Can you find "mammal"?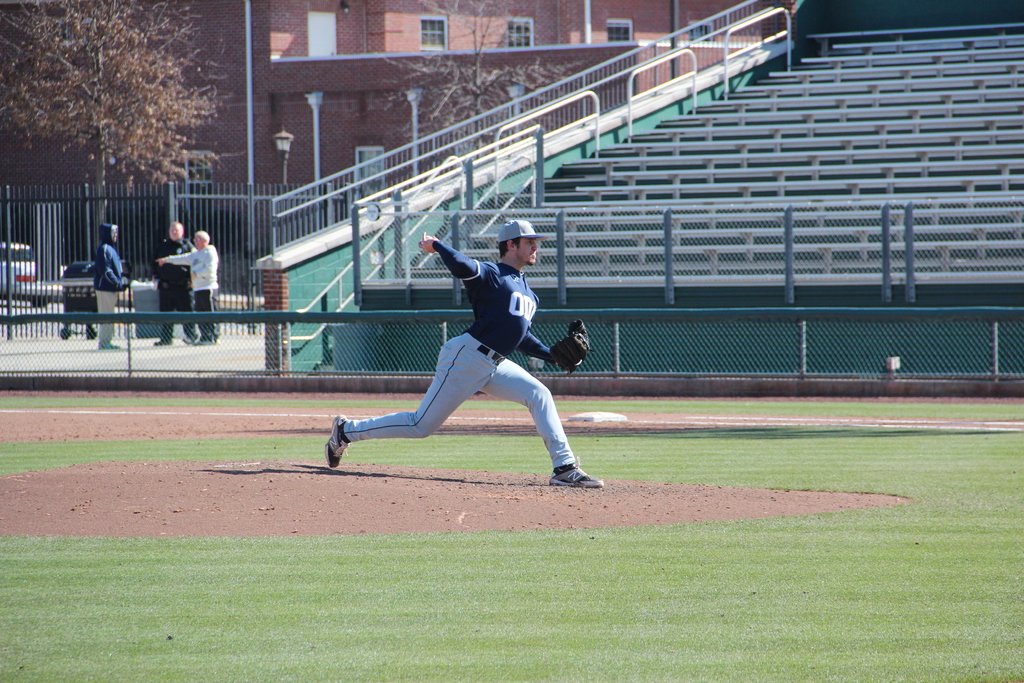
Yes, bounding box: <bbox>323, 216, 607, 491</bbox>.
